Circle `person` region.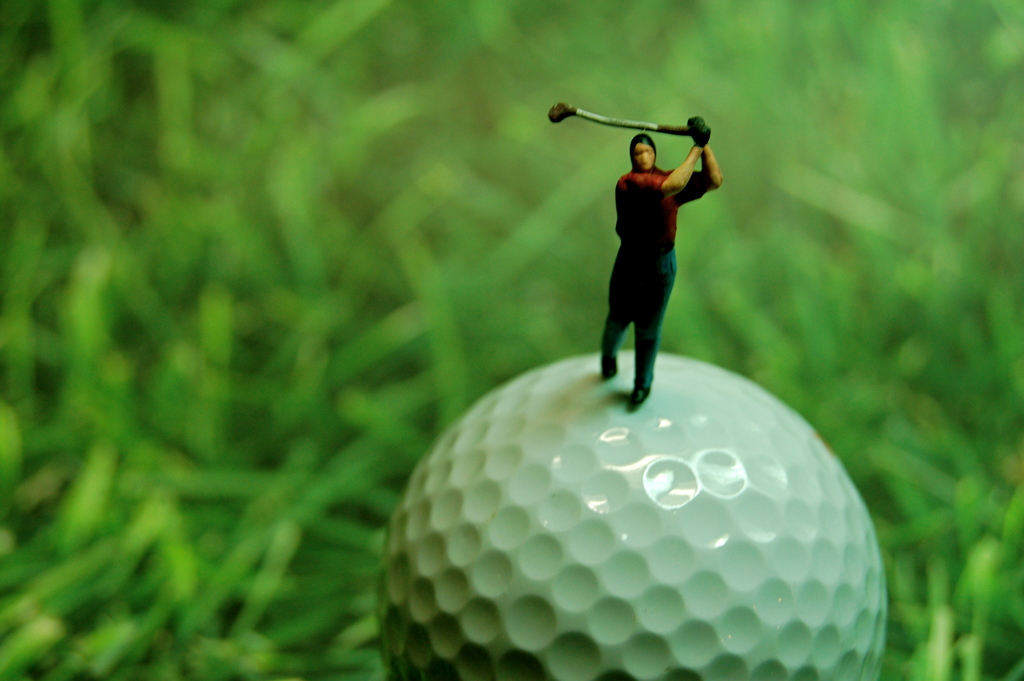
Region: region(575, 95, 719, 414).
